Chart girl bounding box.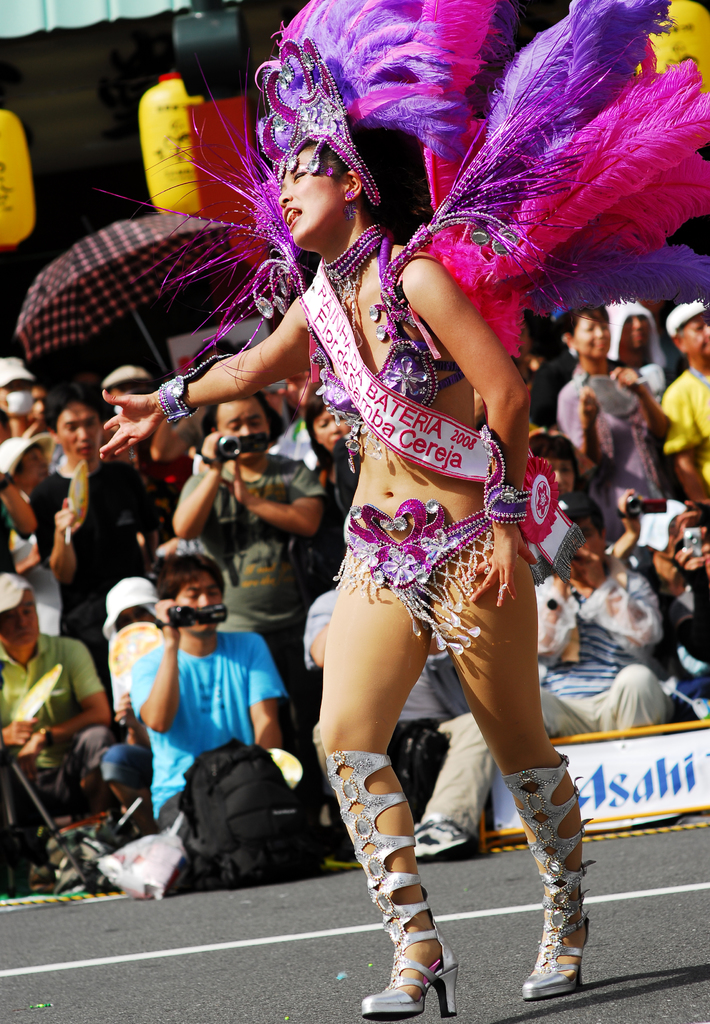
Charted: (x1=102, y1=47, x2=588, y2=1021).
